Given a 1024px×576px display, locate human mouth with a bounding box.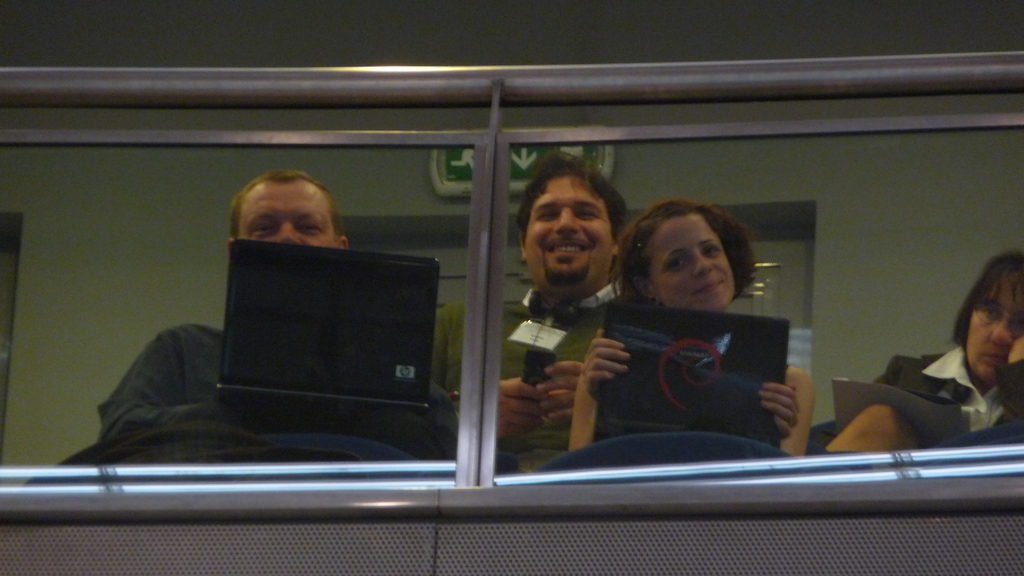
Located: region(545, 242, 577, 254).
